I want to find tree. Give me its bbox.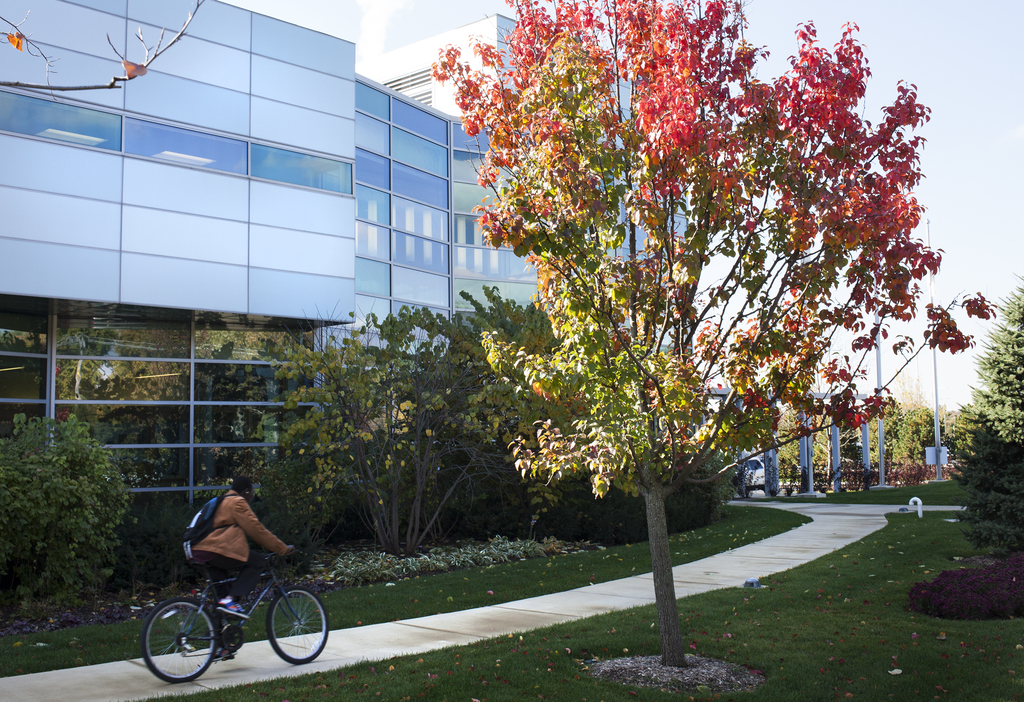
l=252, t=310, r=497, b=563.
